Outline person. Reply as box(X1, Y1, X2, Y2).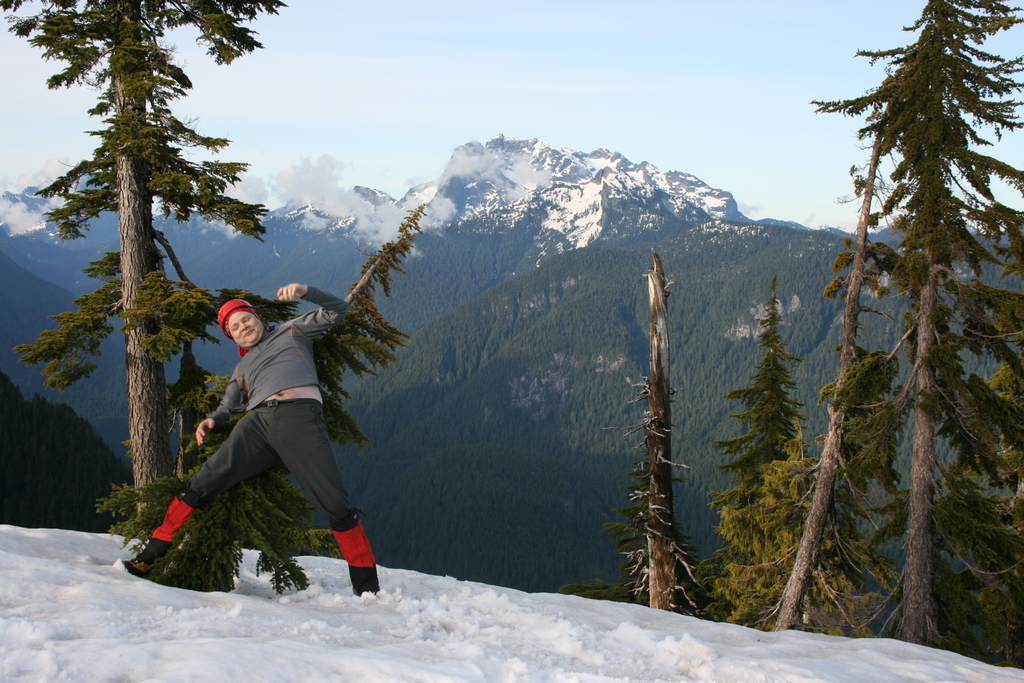
box(159, 265, 380, 597).
